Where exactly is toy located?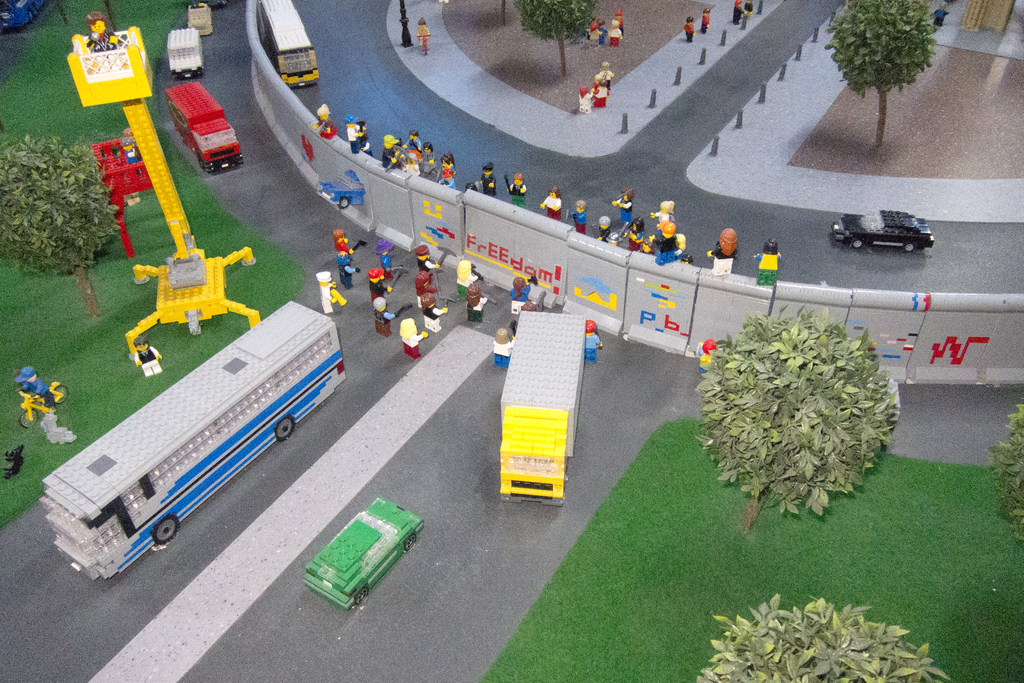
Its bounding box is l=186, t=3, r=214, b=38.
